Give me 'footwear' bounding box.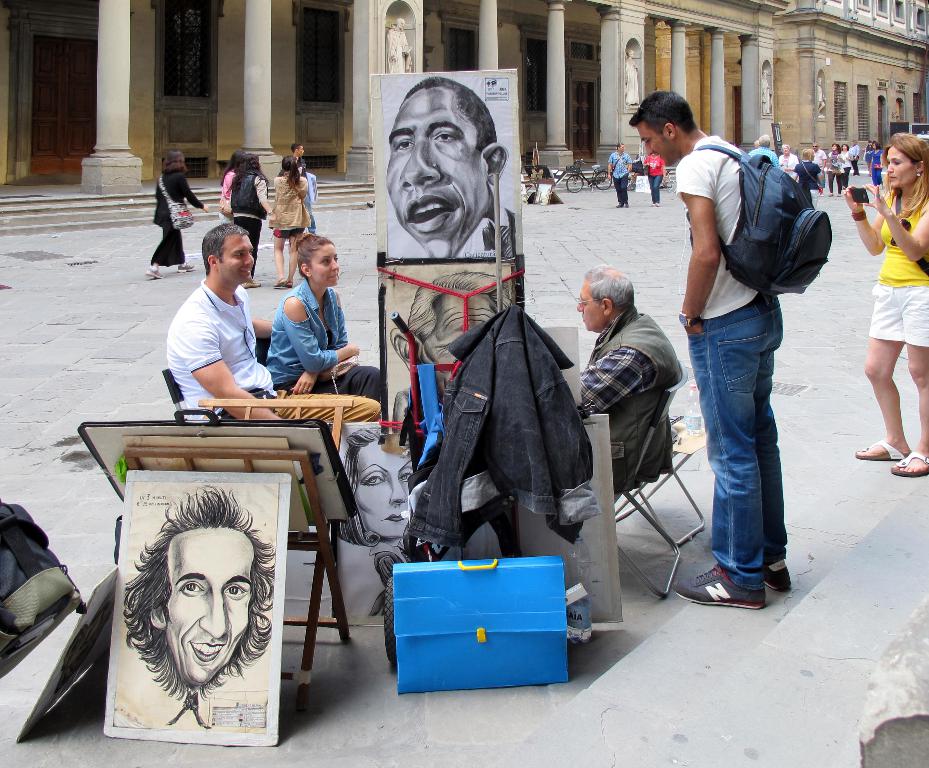
l=675, t=562, r=765, b=611.
